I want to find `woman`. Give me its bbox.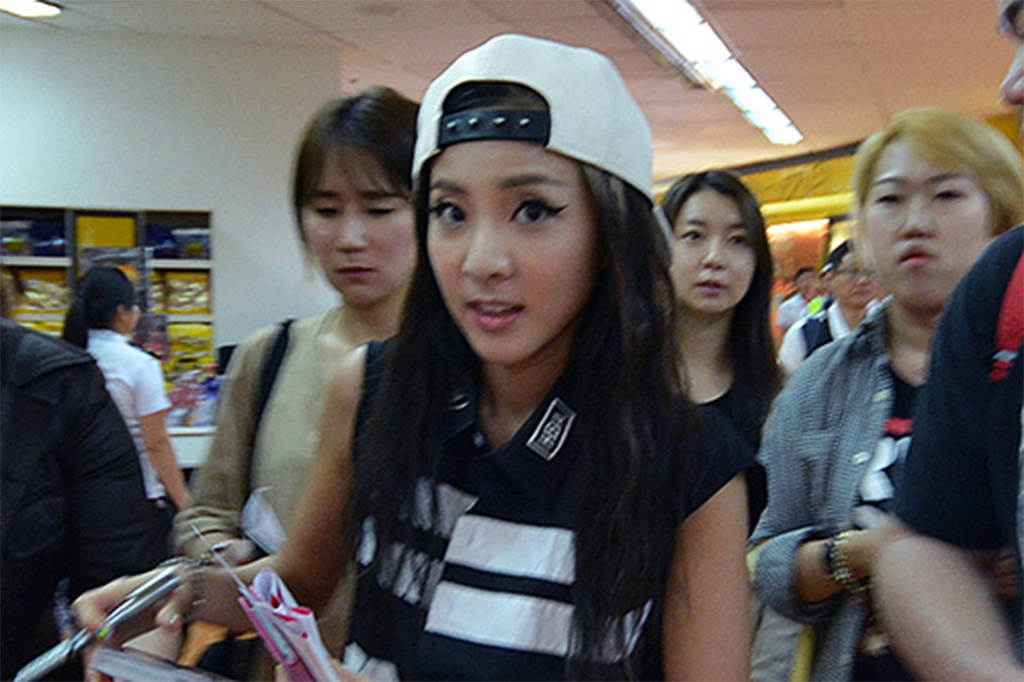
[169, 81, 417, 647].
